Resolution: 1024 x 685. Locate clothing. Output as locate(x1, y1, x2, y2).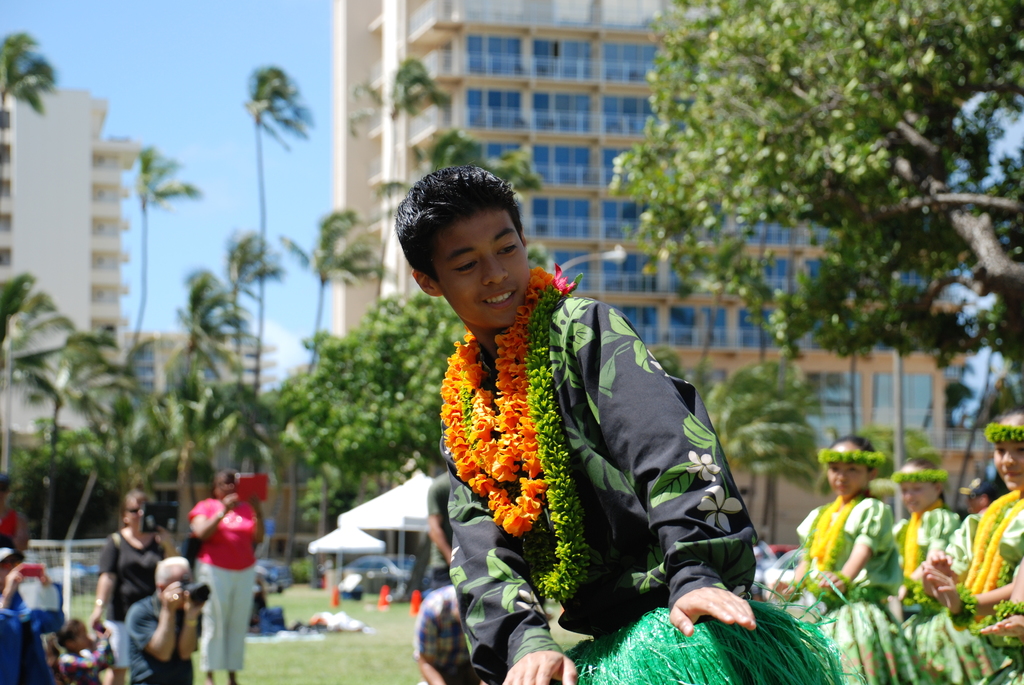
locate(913, 503, 1023, 684).
